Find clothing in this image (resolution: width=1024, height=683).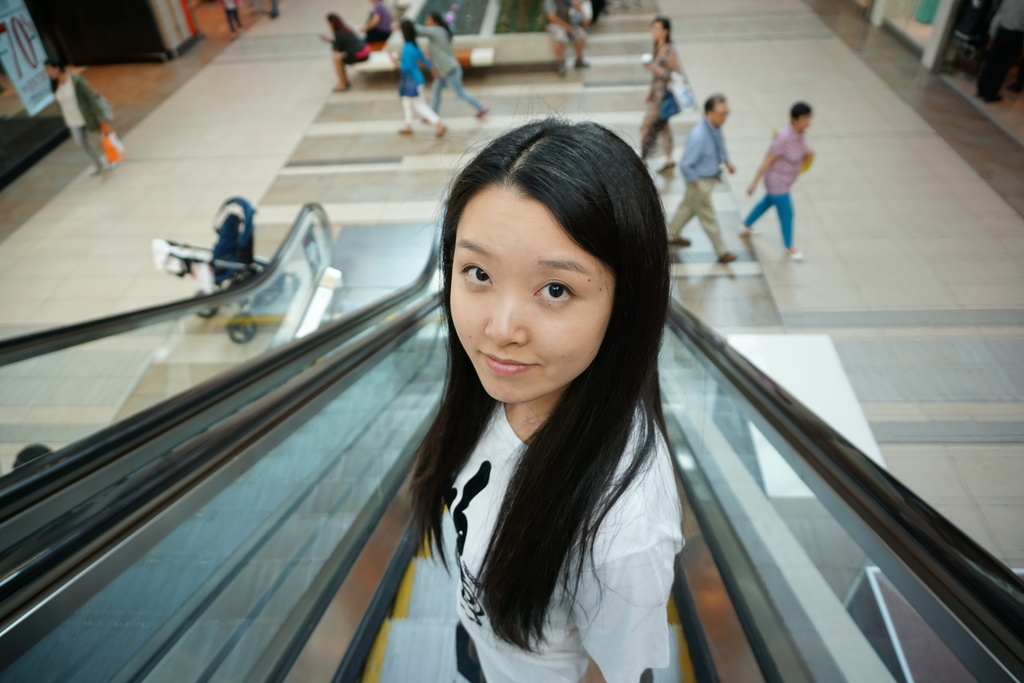
bbox=(402, 36, 448, 133).
